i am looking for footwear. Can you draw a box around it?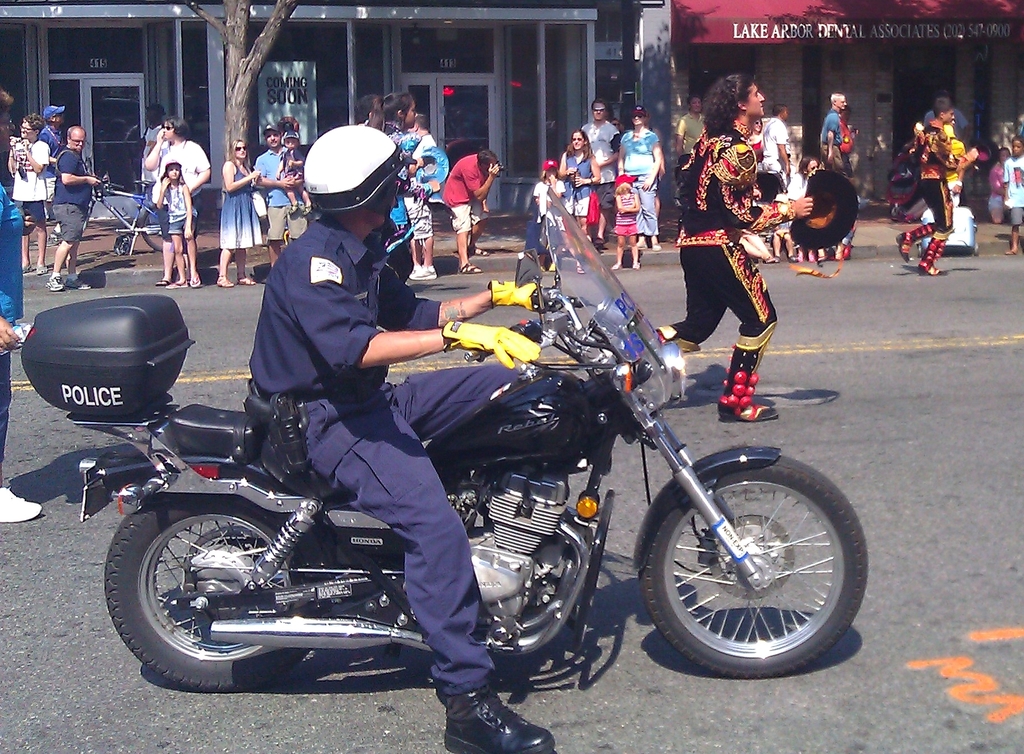
Sure, the bounding box is [447,687,549,751].
